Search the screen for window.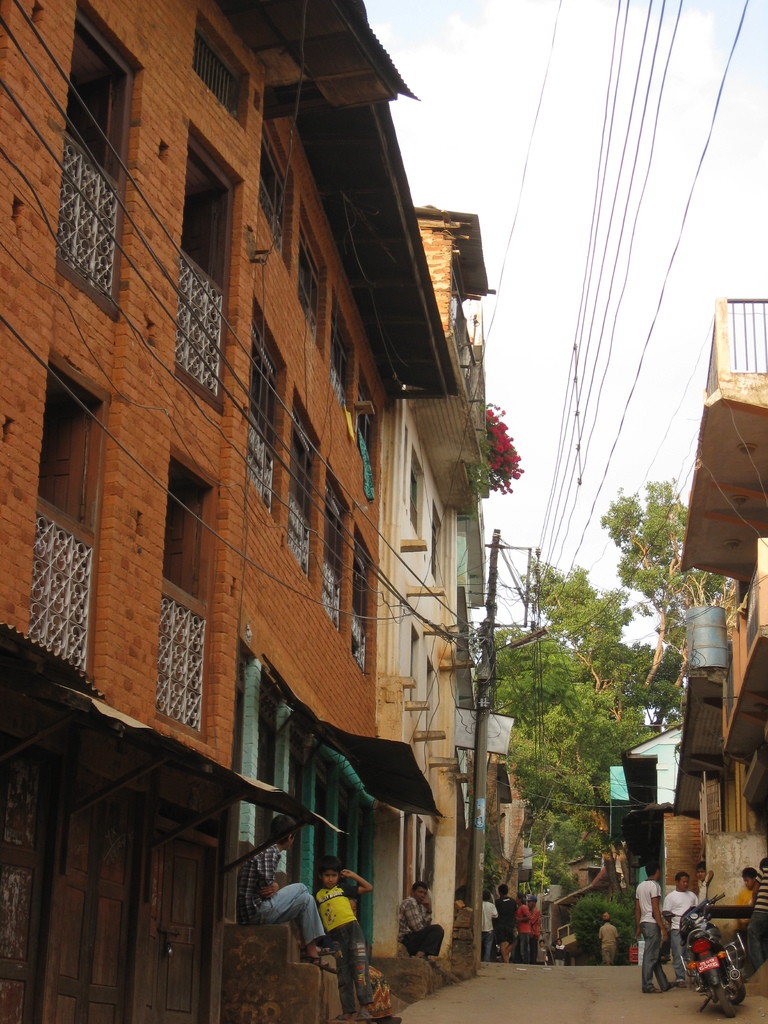
Found at crop(334, 312, 350, 399).
